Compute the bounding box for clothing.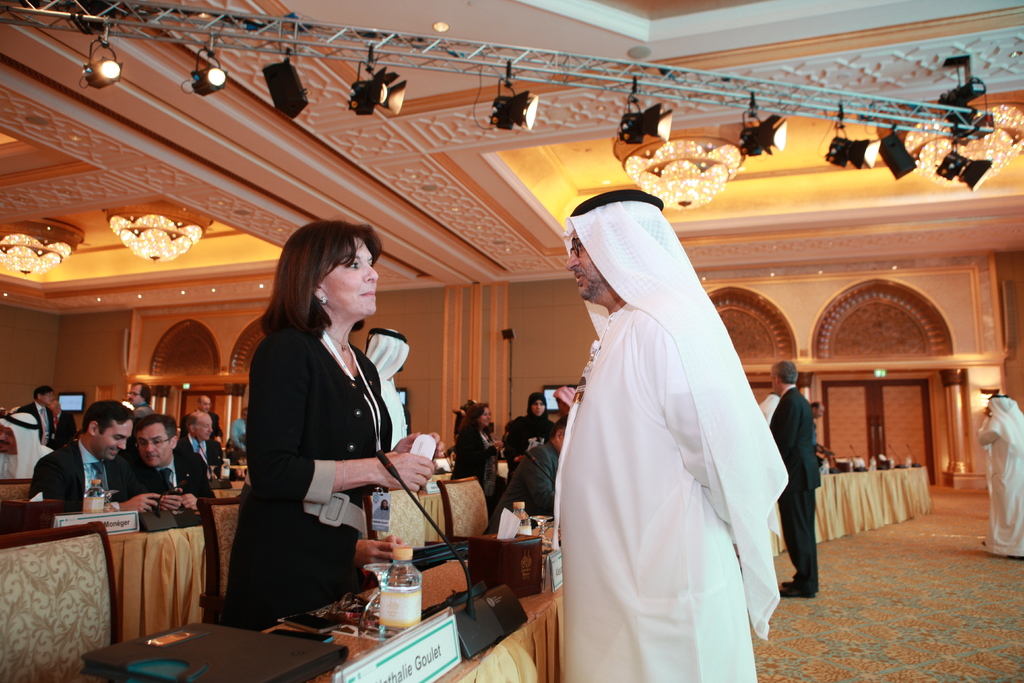
980, 394, 1023, 553.
